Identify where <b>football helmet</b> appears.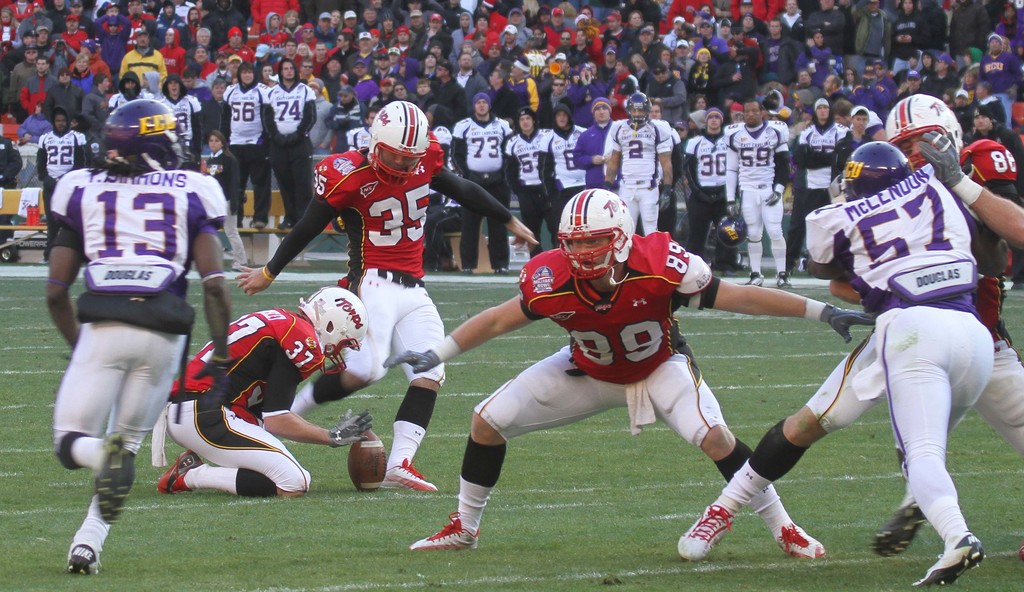
Appears at box(895, 98, 966, 175).
